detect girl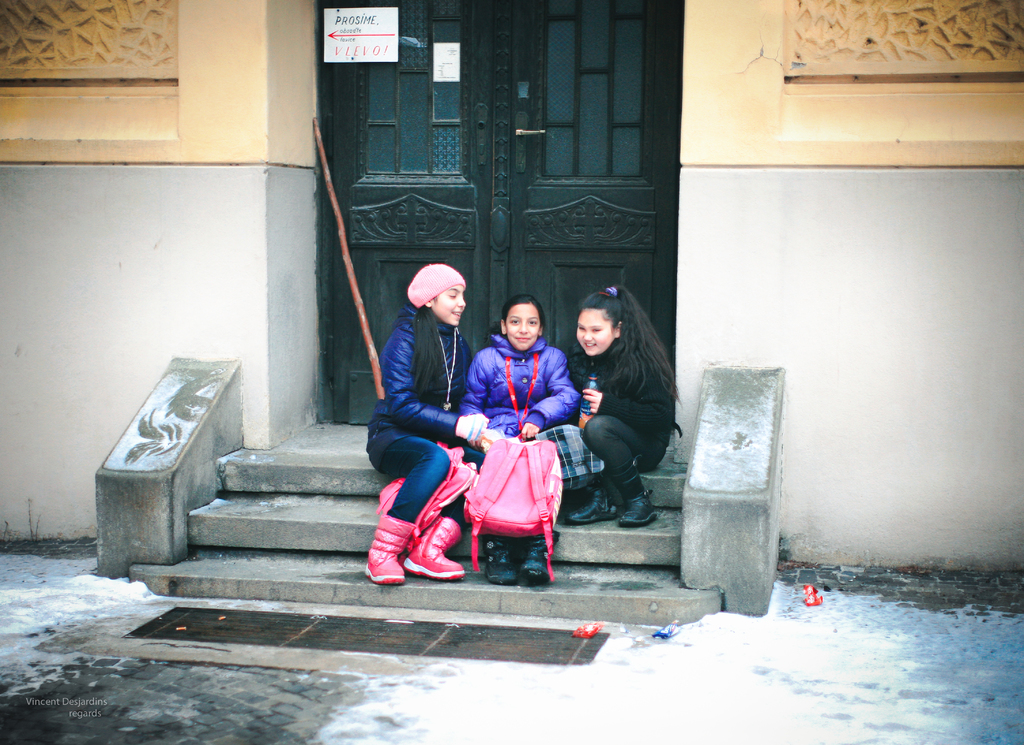
crop(568, 280, 685, 526)
